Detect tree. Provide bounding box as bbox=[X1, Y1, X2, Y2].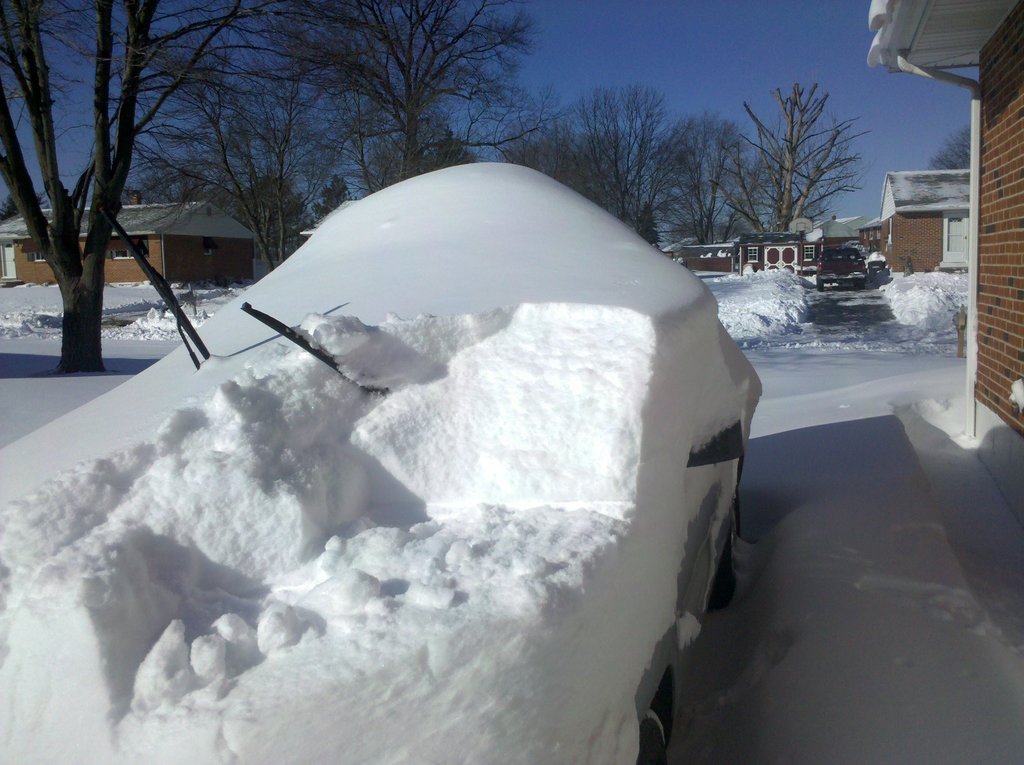
bbox=[924, 124, 971, 170].
